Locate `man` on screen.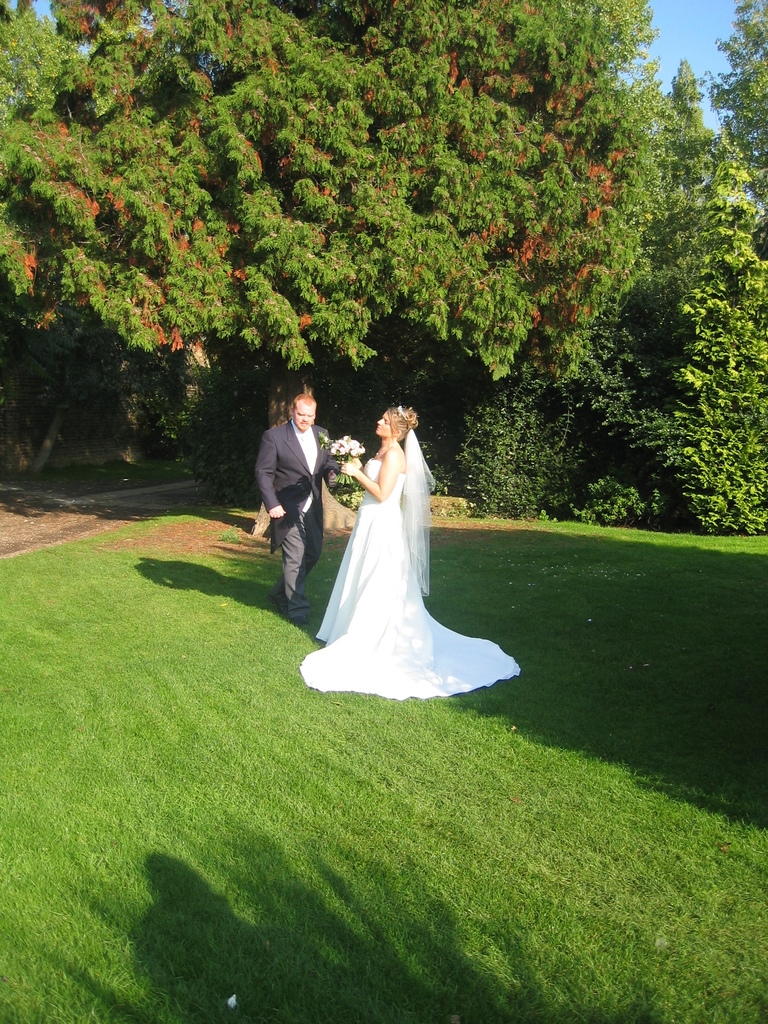
On screen at BBox(253, 375, 339, 607).
